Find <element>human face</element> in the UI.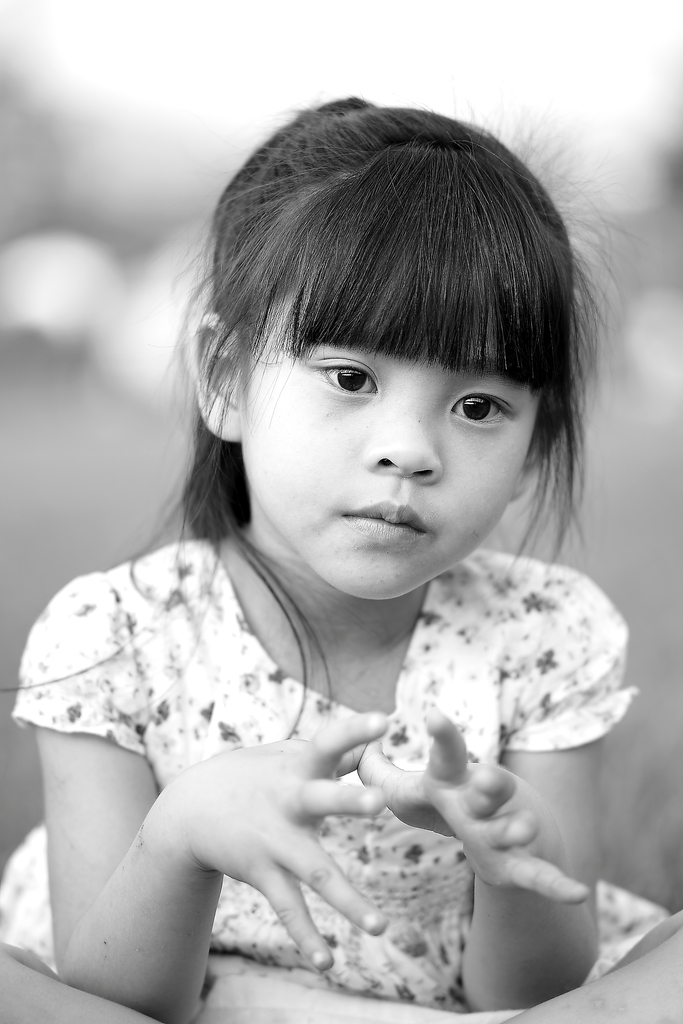
UI element at 243/284/543/603.
